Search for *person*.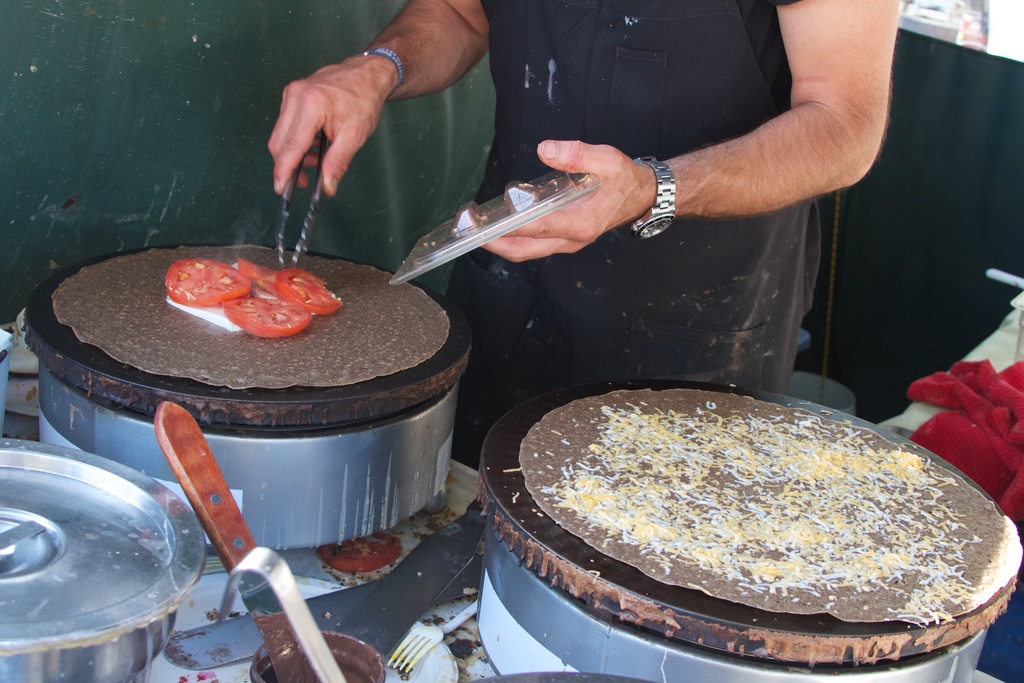
Found at (x1=264, y1=0, x2=890, y2=404).
